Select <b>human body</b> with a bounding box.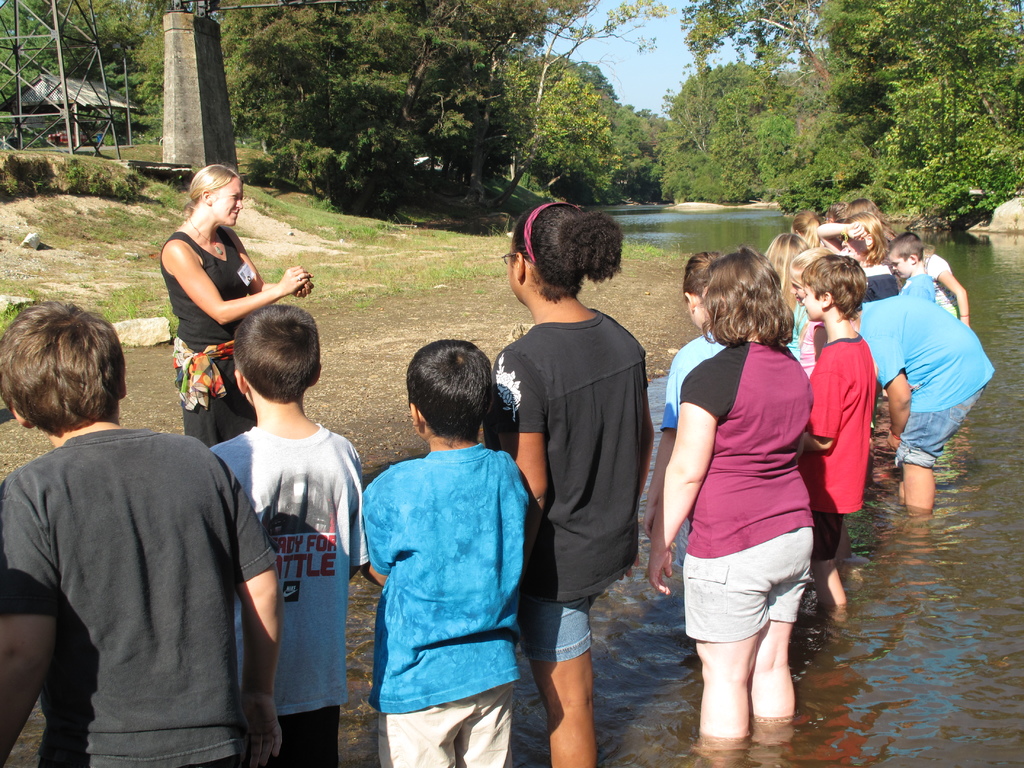
[left=838, top=204, right=887, bottom=266].
